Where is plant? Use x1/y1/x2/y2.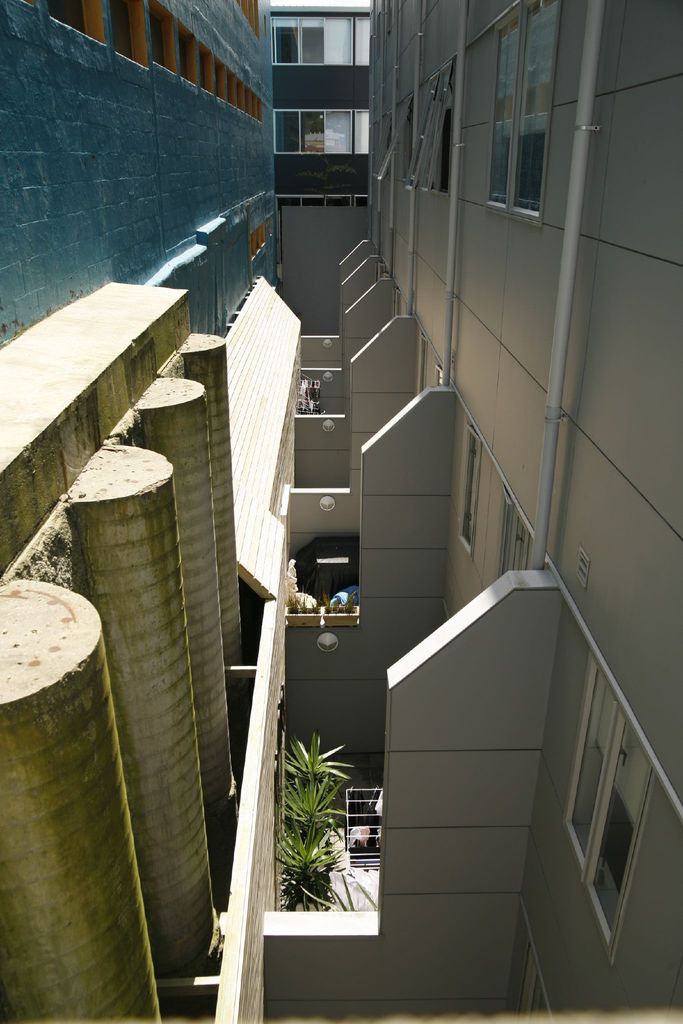
288/770/351/836.
